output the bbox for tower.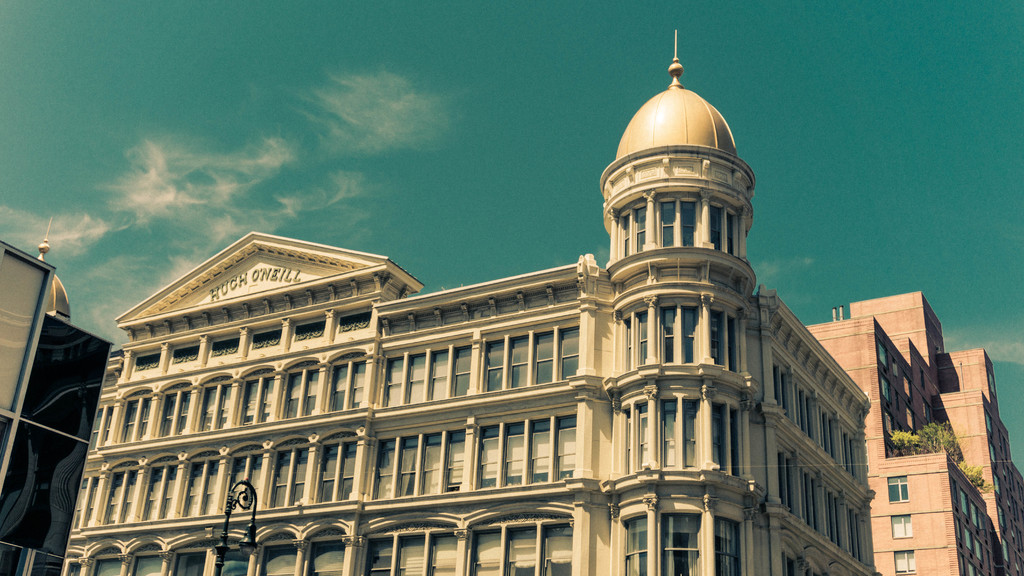
<box>91,28,865,575</box>.
